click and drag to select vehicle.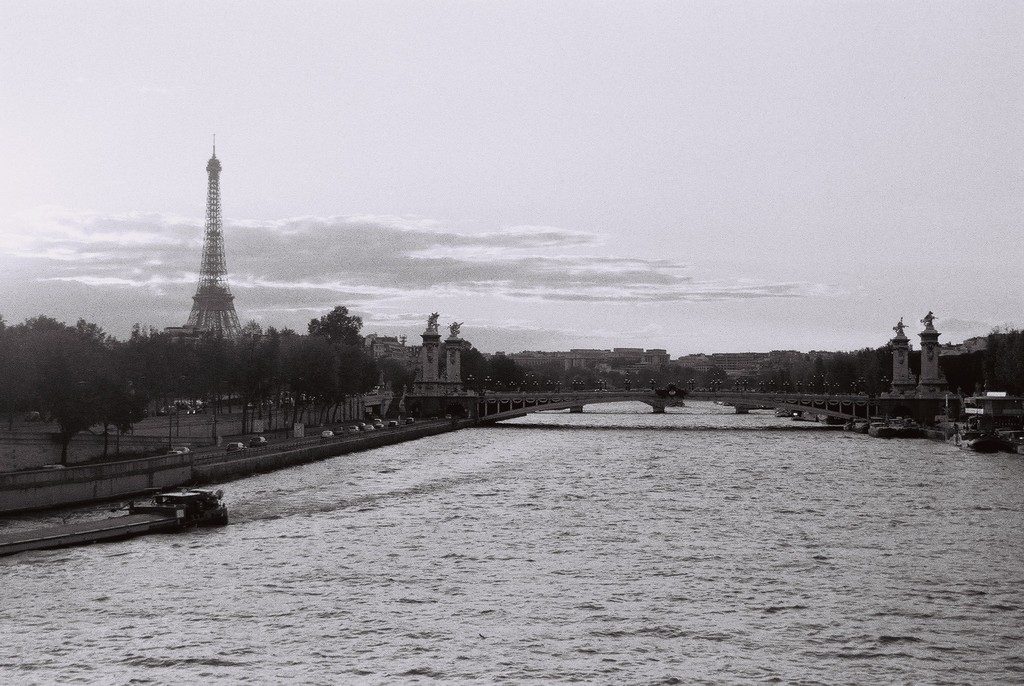
Selection: [x1=169, y1=450, x2=185, y2=453].
